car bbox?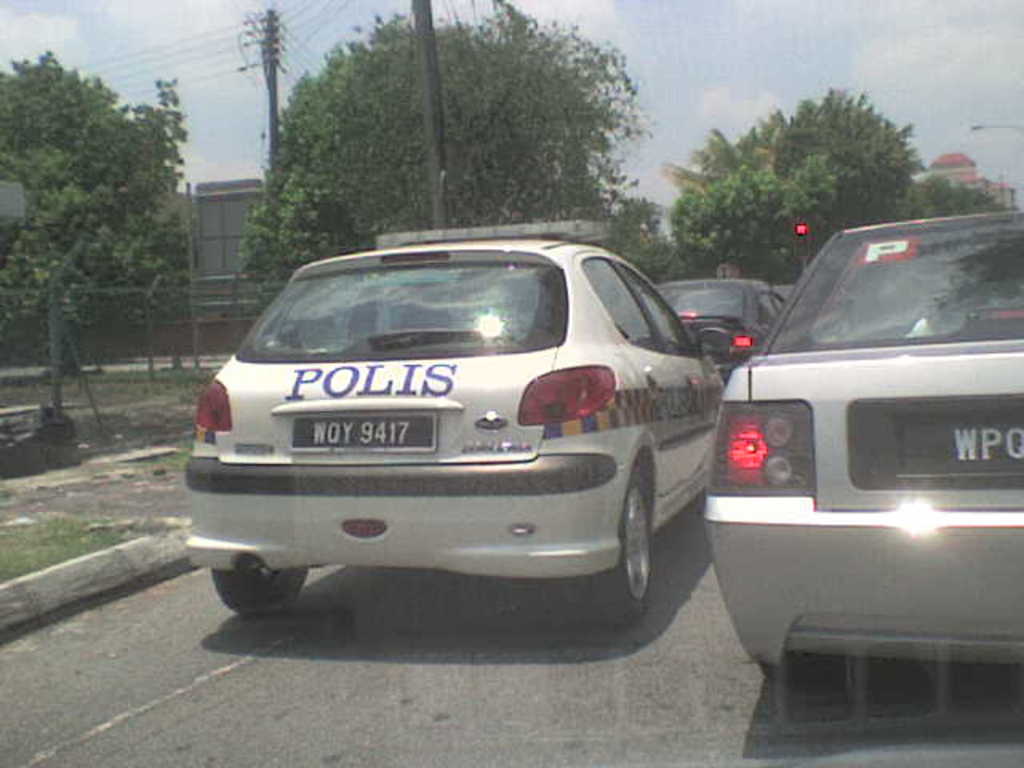
BBox(184, 238, 731, 634)
